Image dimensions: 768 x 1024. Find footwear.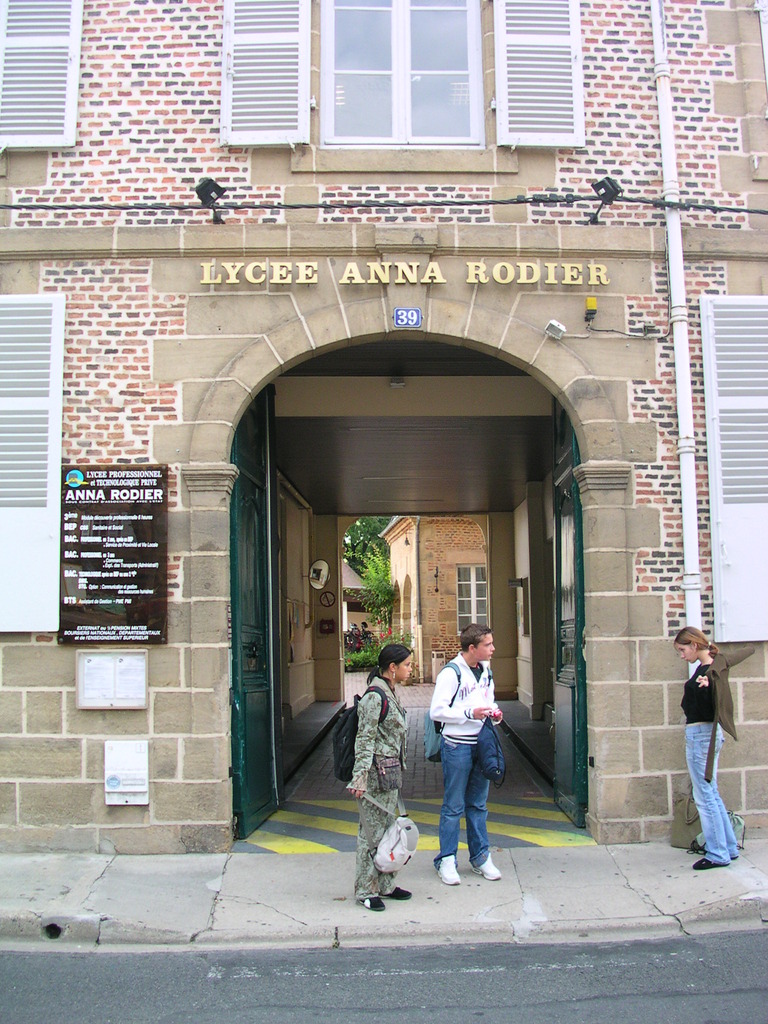
select_region(476, 852, 504, 882).
